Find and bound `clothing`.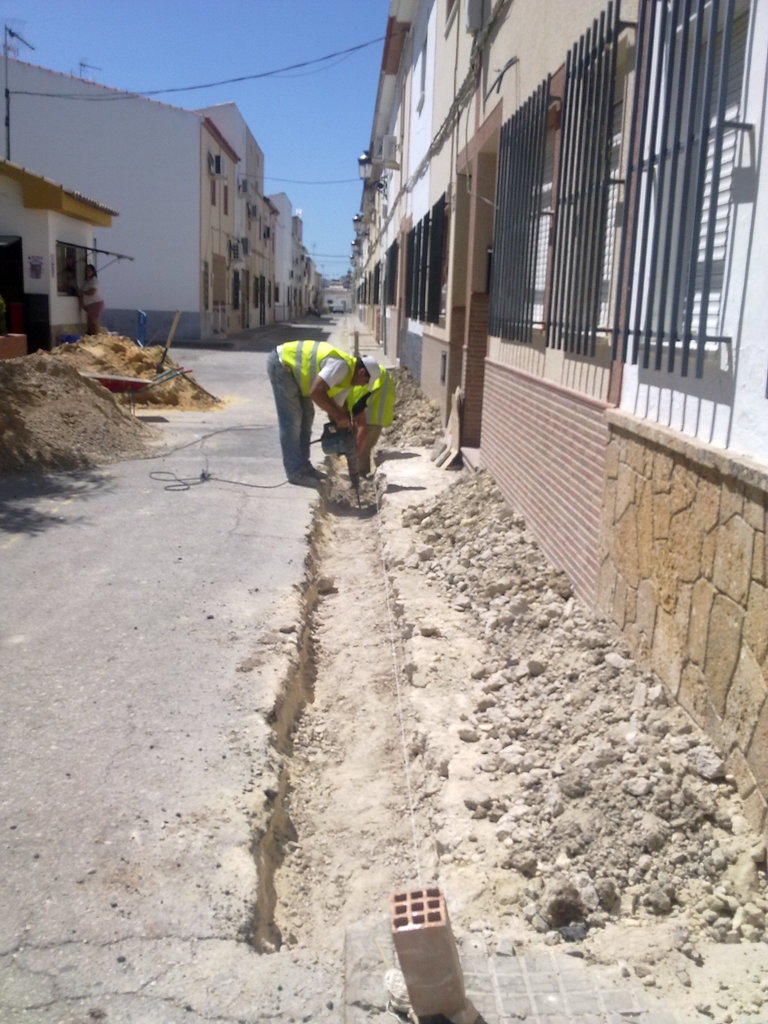
Bound: pyautogui.locateOnScreen(273, 337, 346, 477).
